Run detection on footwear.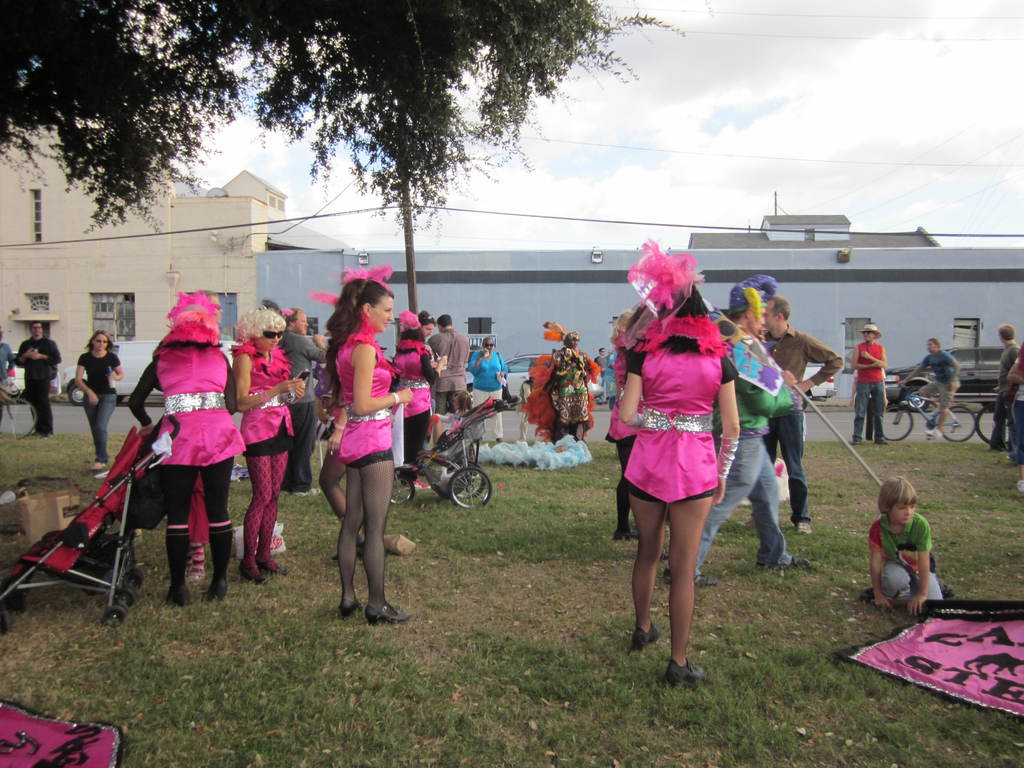
Result: [left=260, top=561, right=289, bottom=579].
